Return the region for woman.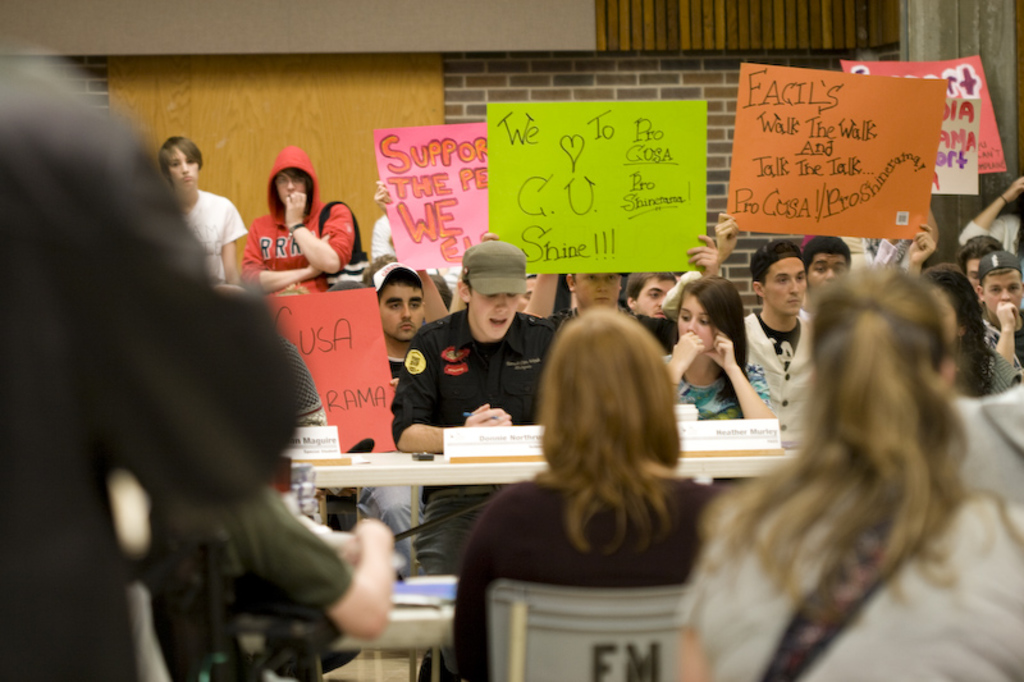
(649,276,772,429).
